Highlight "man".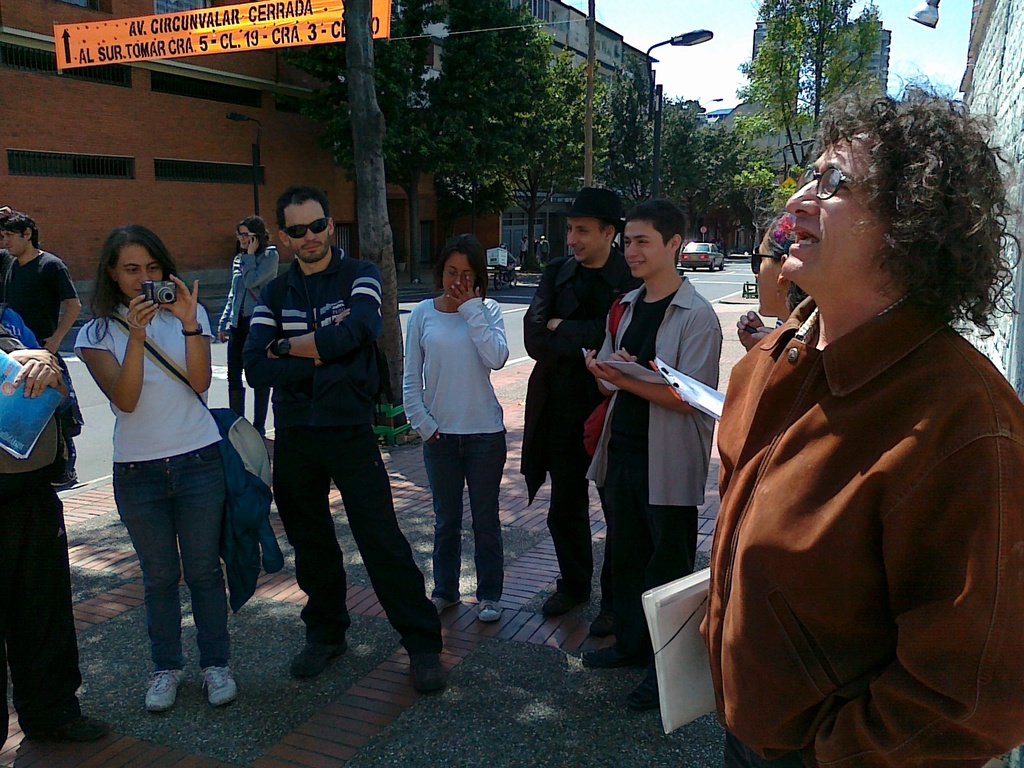
Highlighted region: (576, 196, 735, 716).
